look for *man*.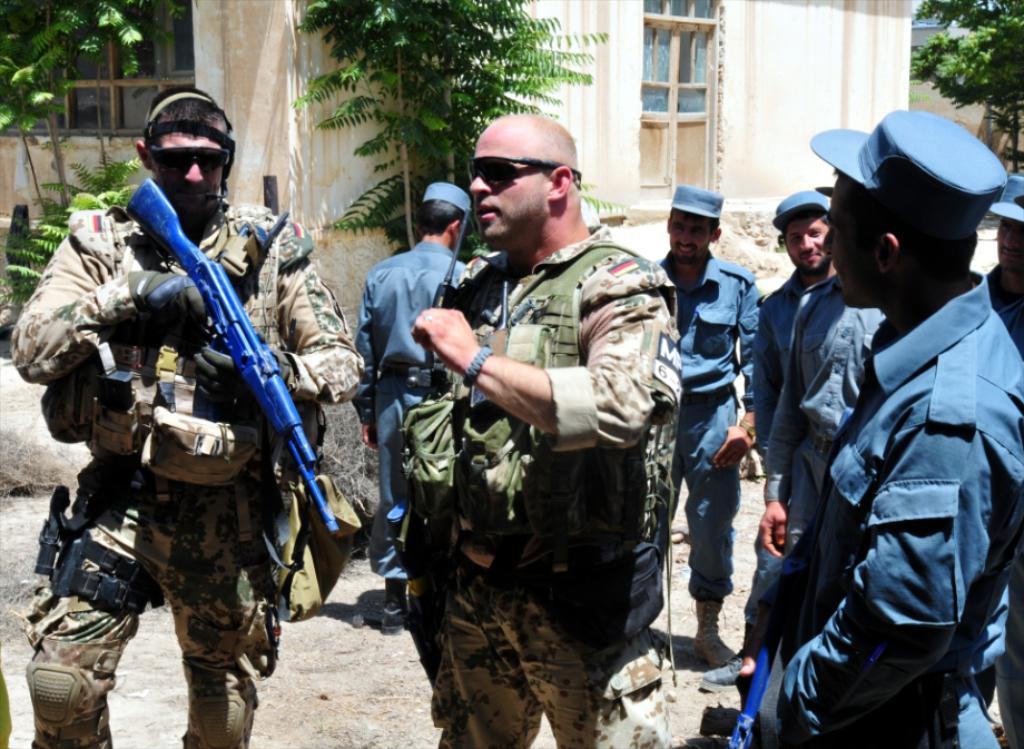
Found: (left=17, top=88, right=362, bottom=748).
